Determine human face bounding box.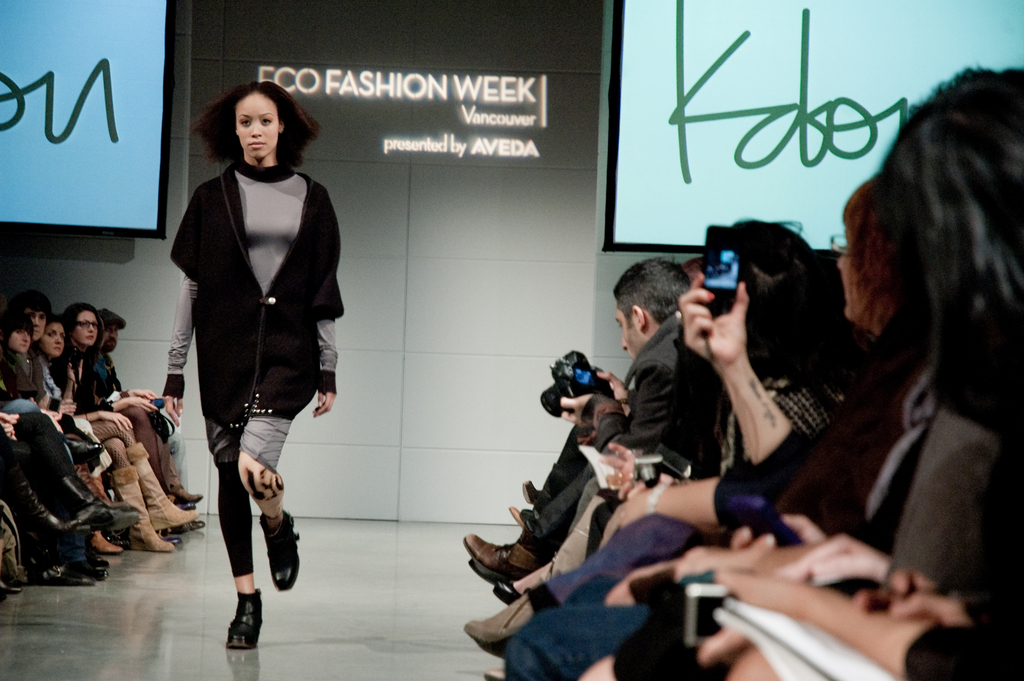
Determined: x1=32 y1=308 x2=47 y2=341.
